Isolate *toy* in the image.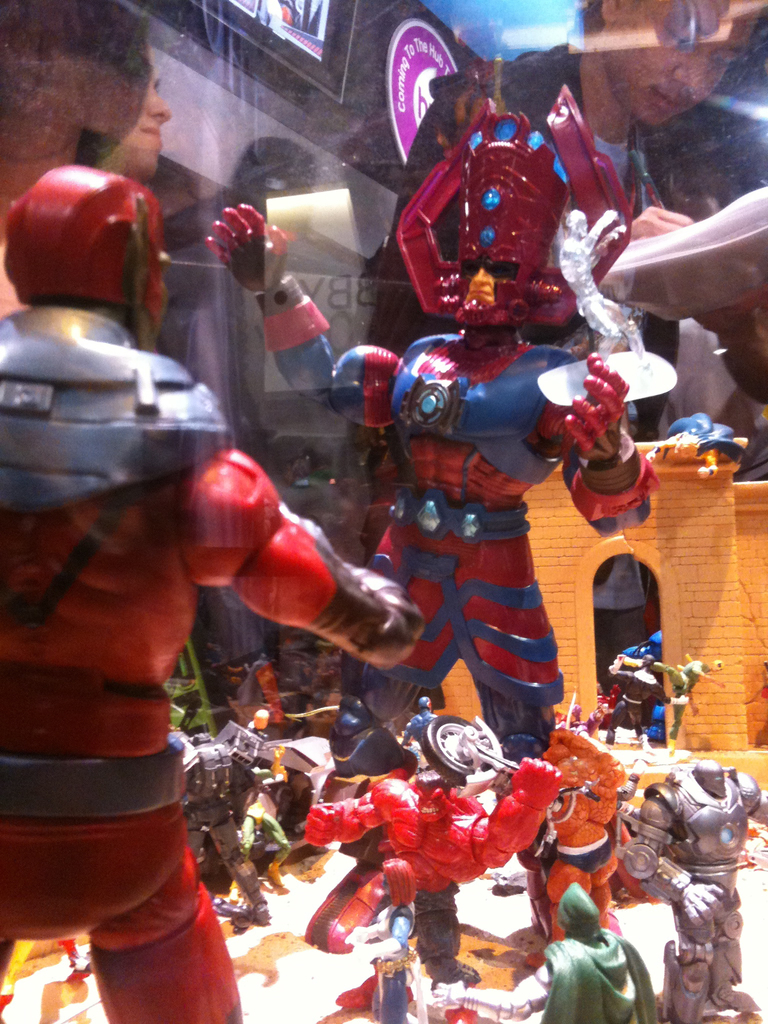
Isolated region: l=161, t=717, r=294, b=948.
